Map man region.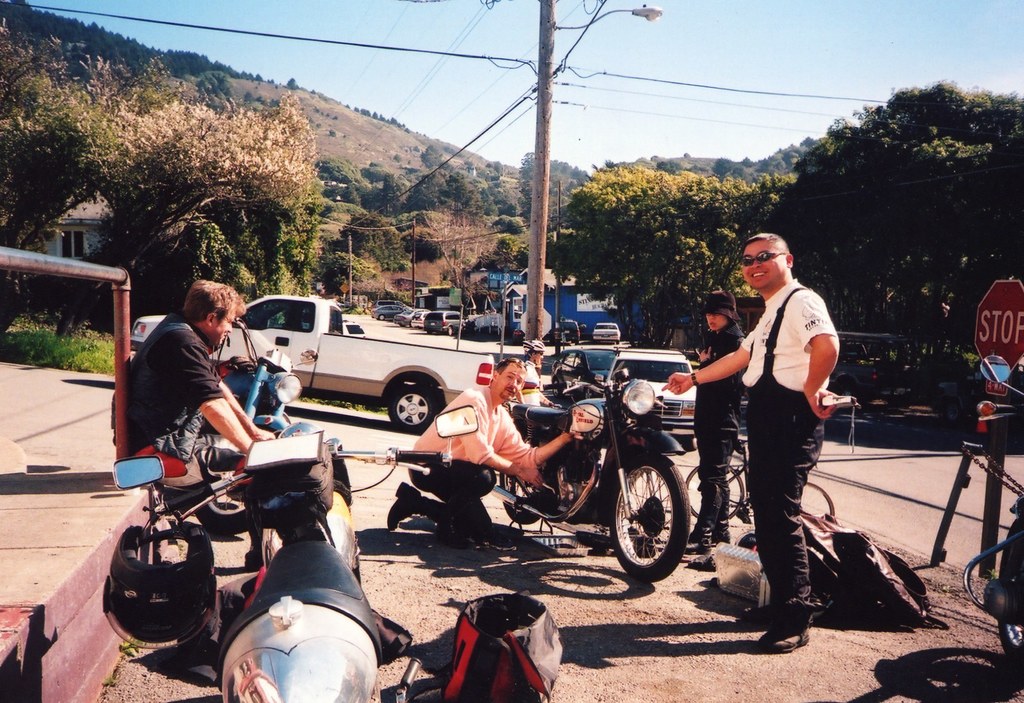
Mapped to left=388, top=359, right=576, bottom=540.
